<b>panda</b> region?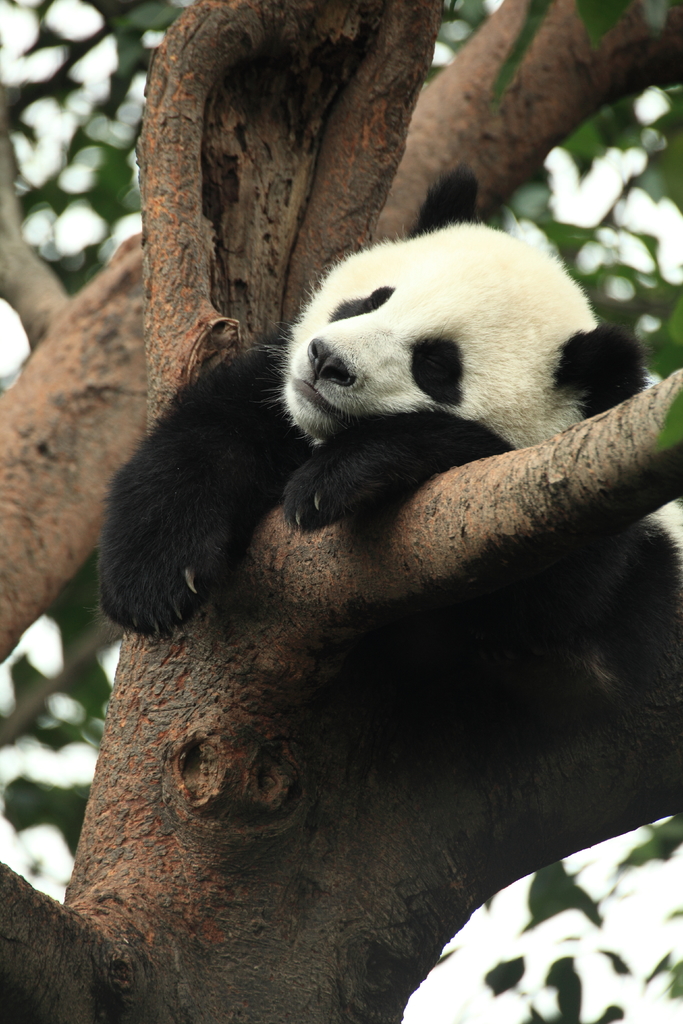
rect(94, 151, 682, 749)
